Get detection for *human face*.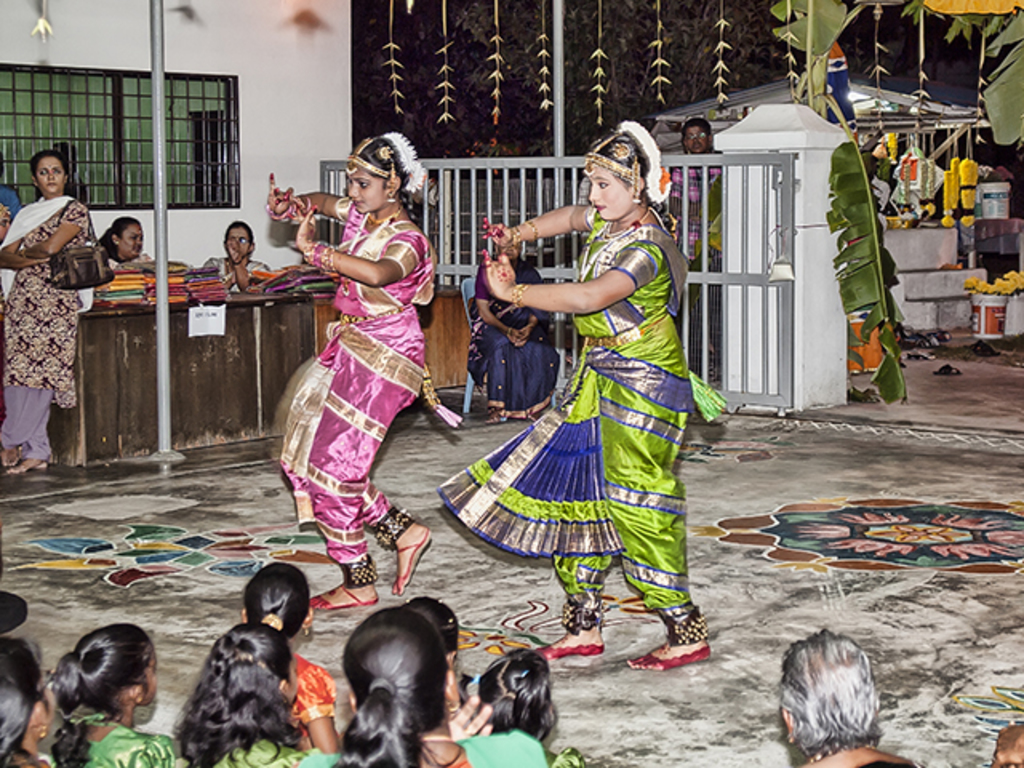
Detection: [left=37, top=157, right=64, bottom=192].
